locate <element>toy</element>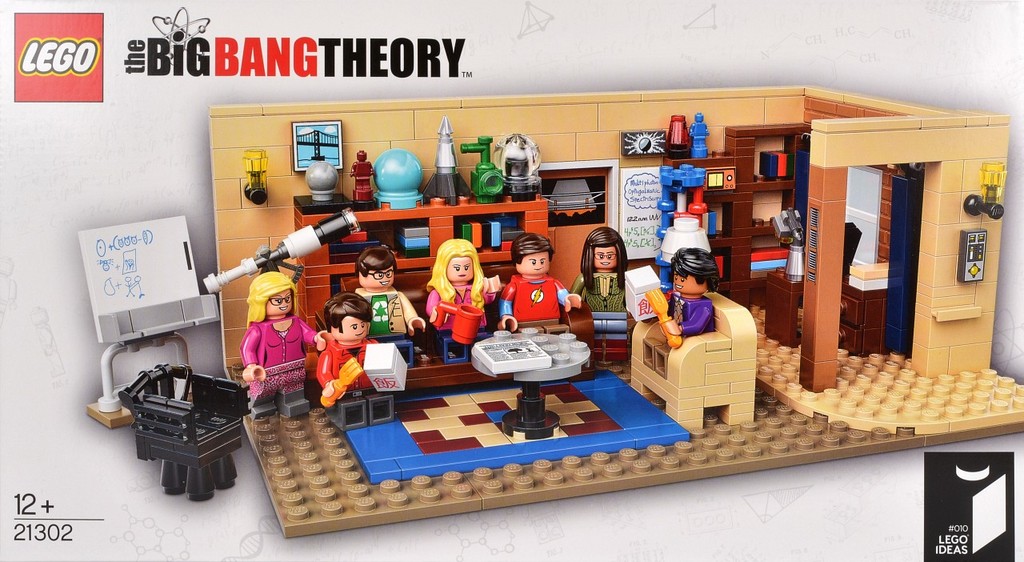
[483, 227, 579, 344]
